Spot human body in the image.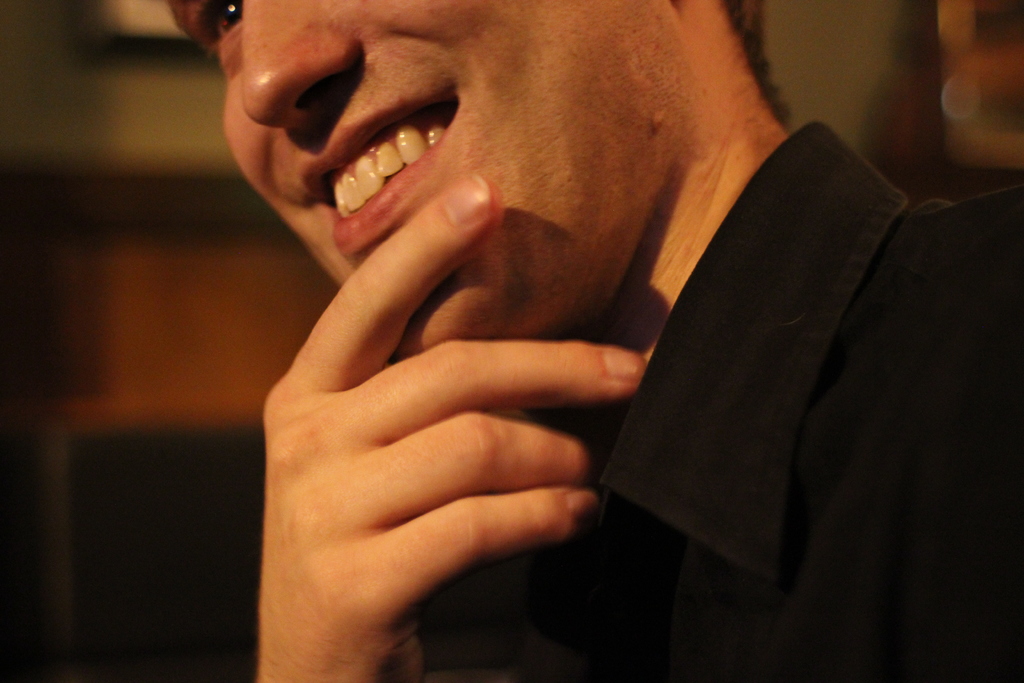
human body found at 165:0:1023:682.
